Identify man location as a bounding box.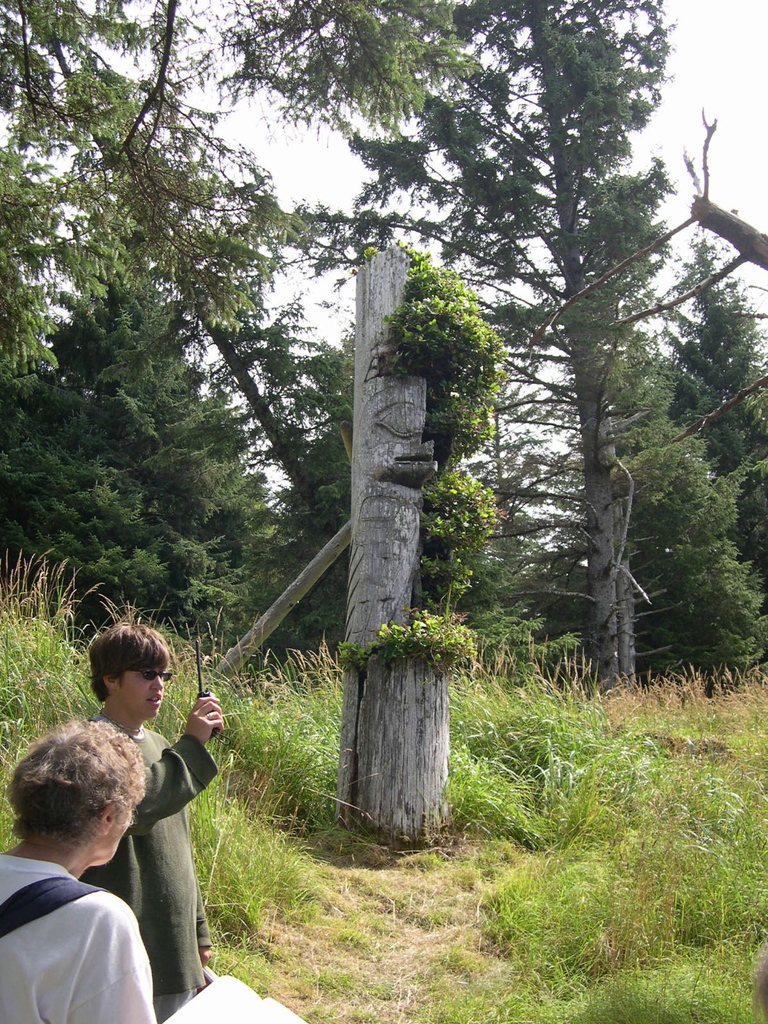
0:723:156:1023.
